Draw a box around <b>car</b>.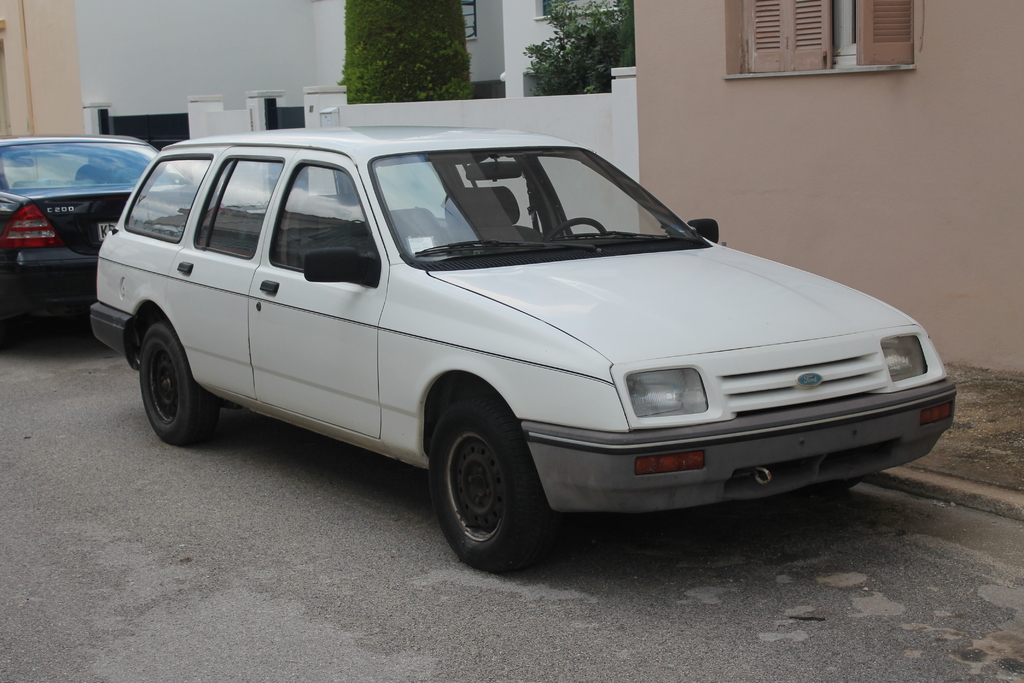
81, 119, 961, 573.
